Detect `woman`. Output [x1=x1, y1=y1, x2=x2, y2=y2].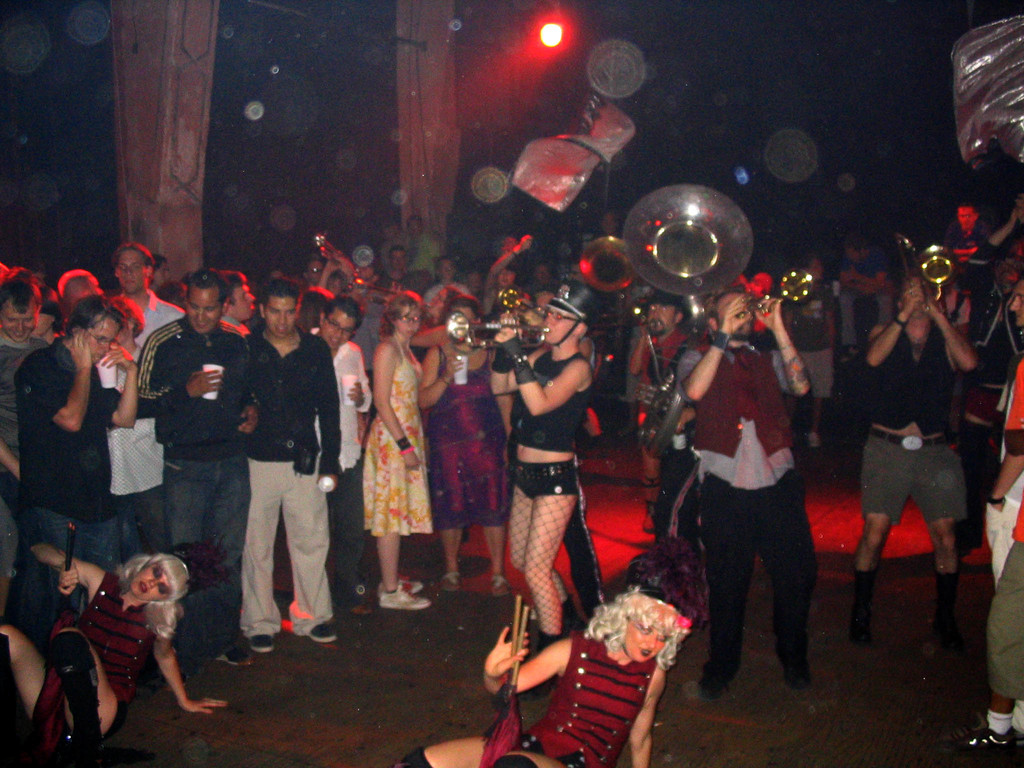
[x1=0, y1=531, x2=216, y2=767].
